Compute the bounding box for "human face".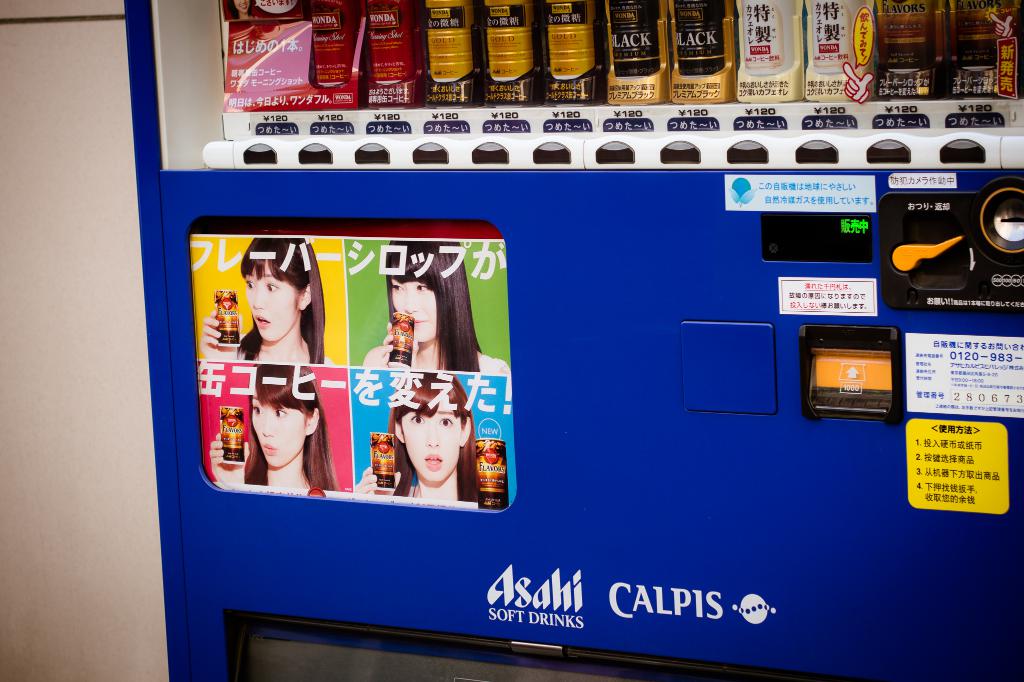
bbox(243, 258, 297, 346).
